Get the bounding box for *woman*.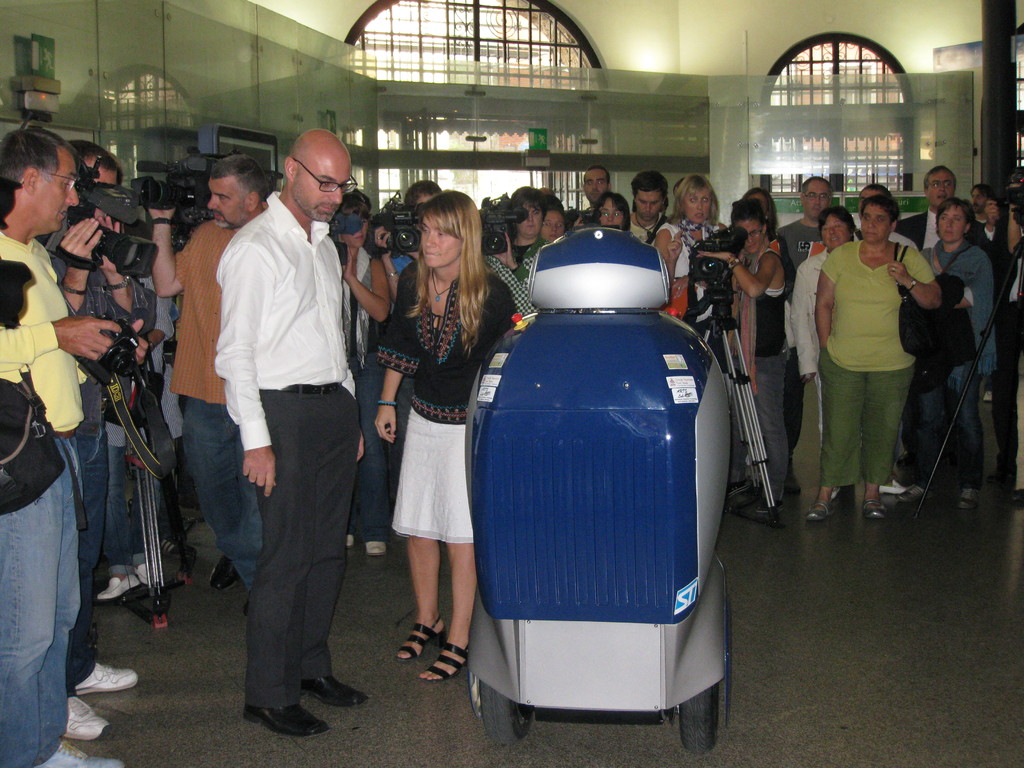
bbox=[806, 193, 945, 524].
